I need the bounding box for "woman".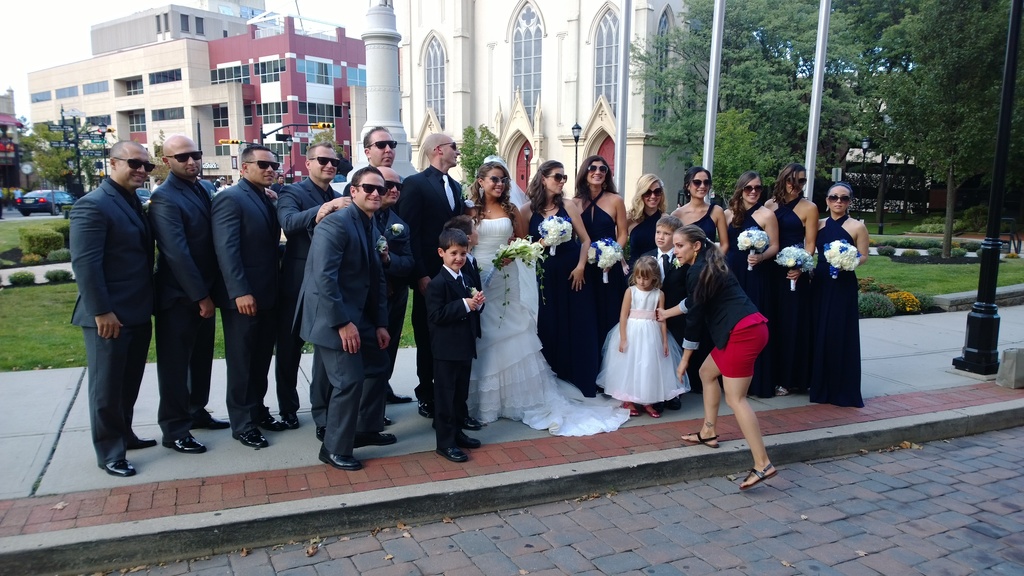
Here it is: (465, 162, 631, 438).
